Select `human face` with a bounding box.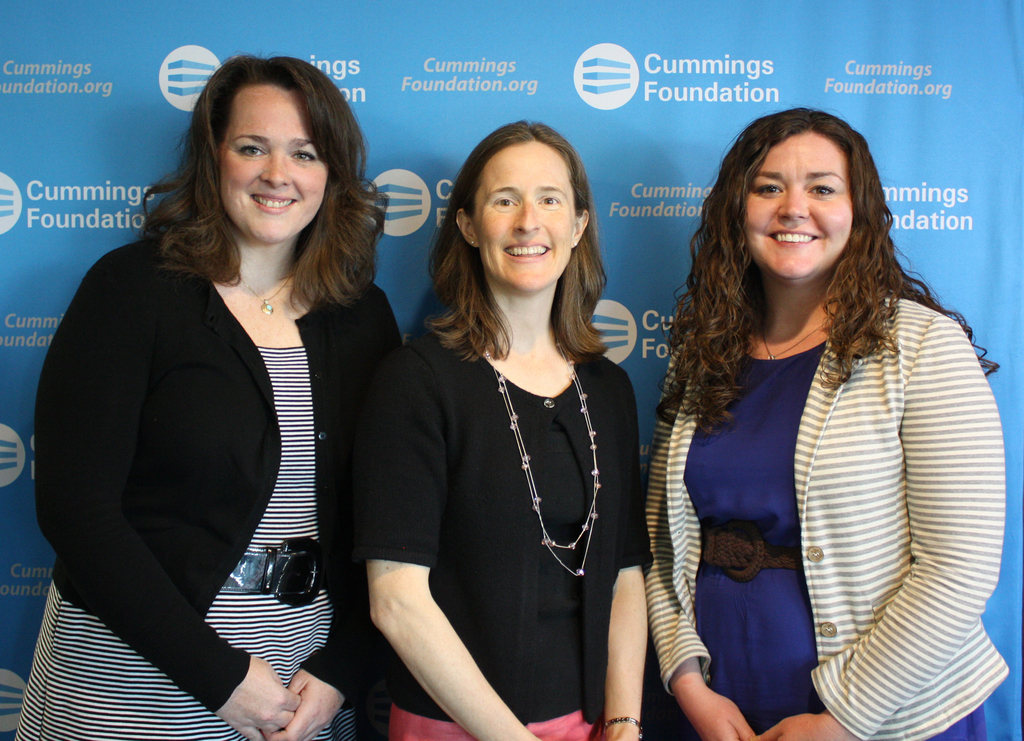
(left=471, top=142, right=575, bottom=285).
